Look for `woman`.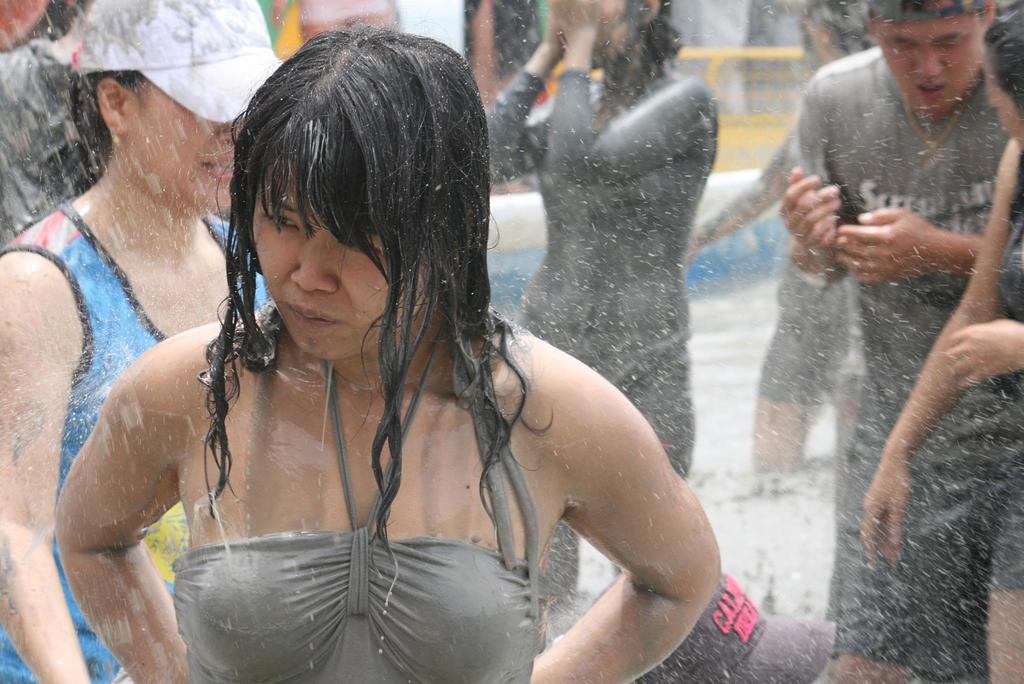
Found: (856,4,1023,683).
